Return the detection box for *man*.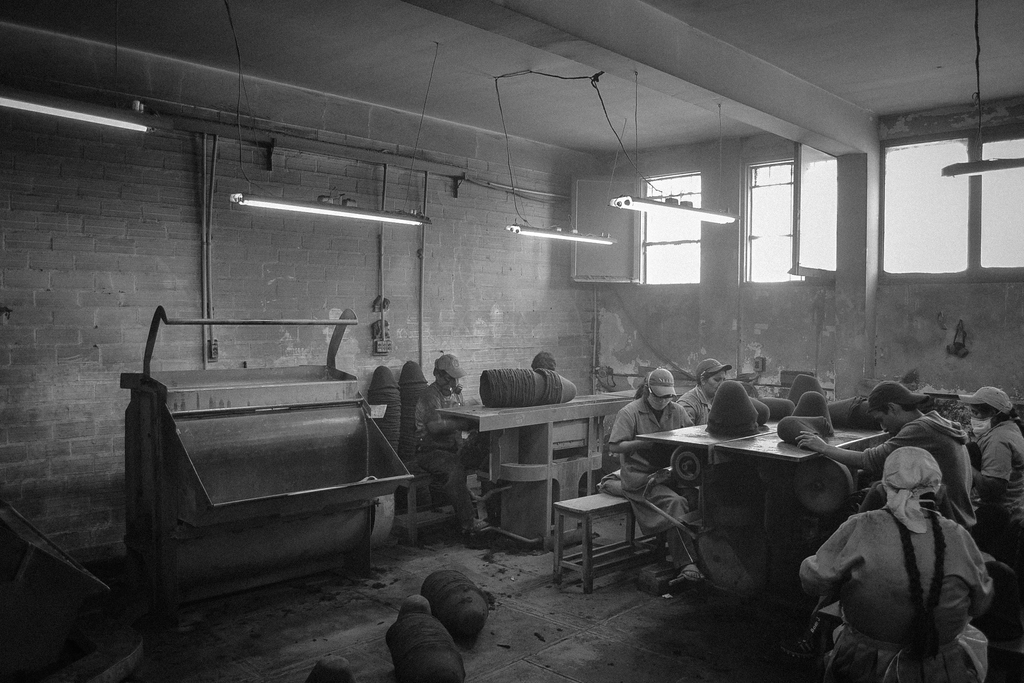
792/378/986/532.
